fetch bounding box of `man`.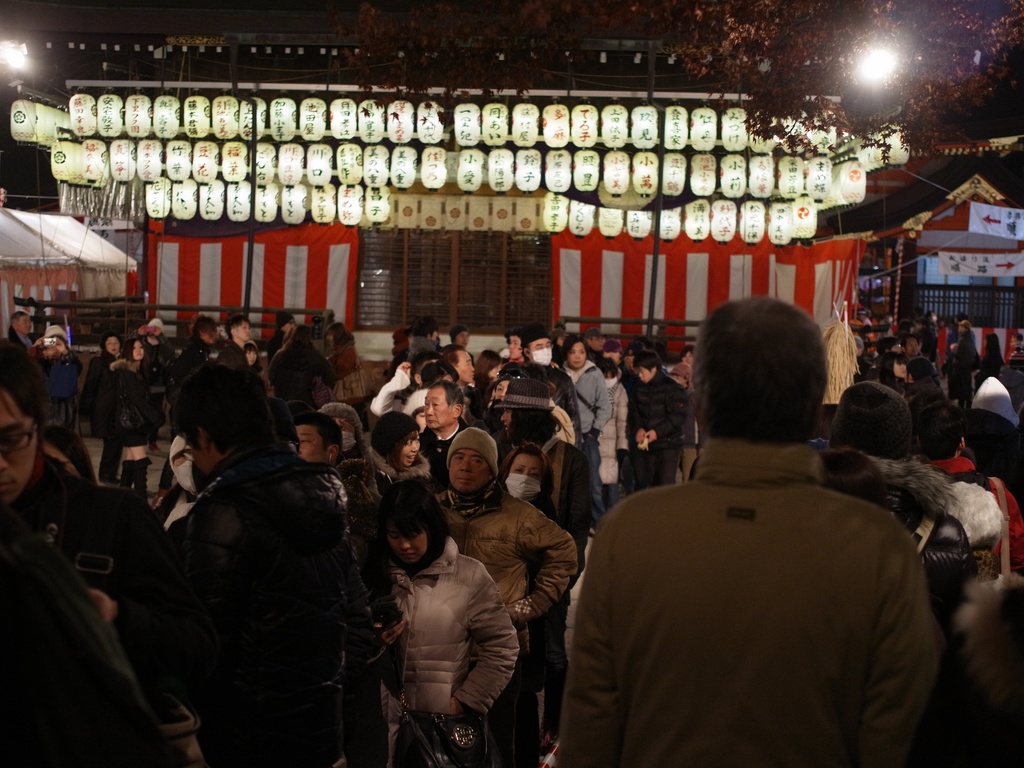
Bbox: 627:351:686:490.
